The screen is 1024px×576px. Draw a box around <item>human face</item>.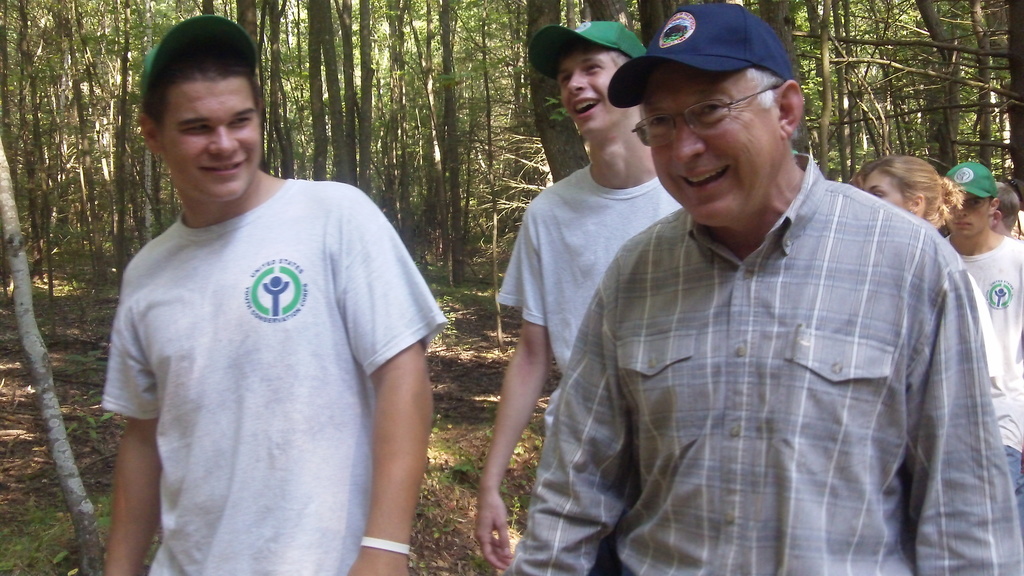
crop(863, 164, 908, 212).
